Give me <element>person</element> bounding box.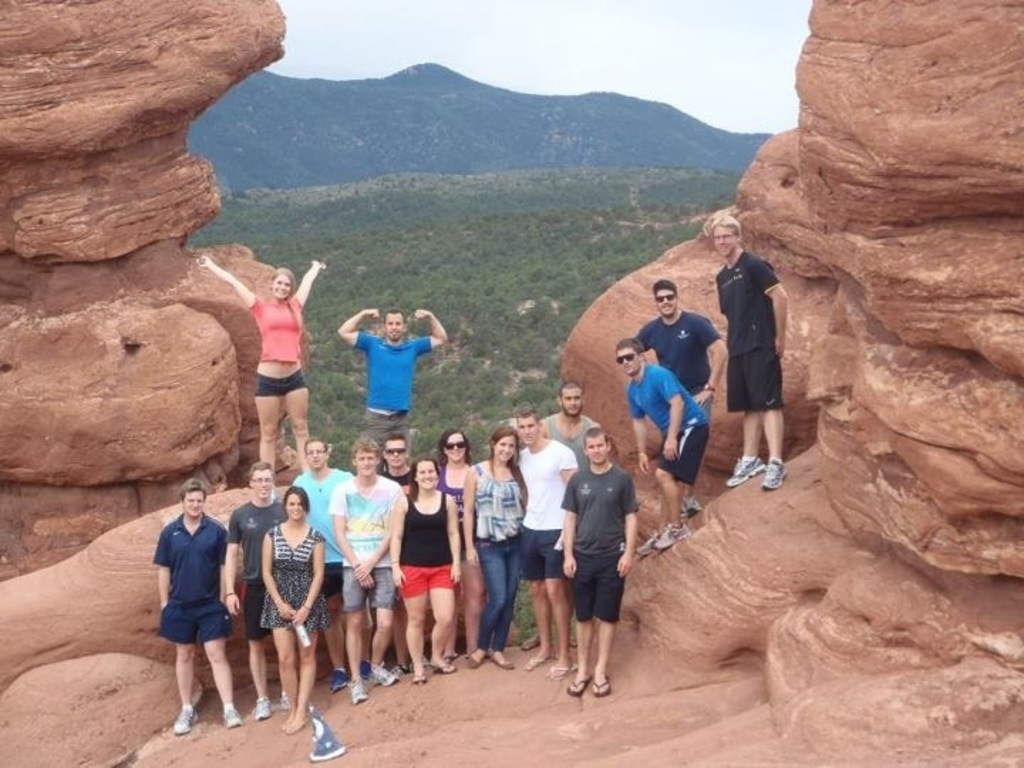
{"left": 624, "top": 274, "right": 730, "bottom": 529}.
